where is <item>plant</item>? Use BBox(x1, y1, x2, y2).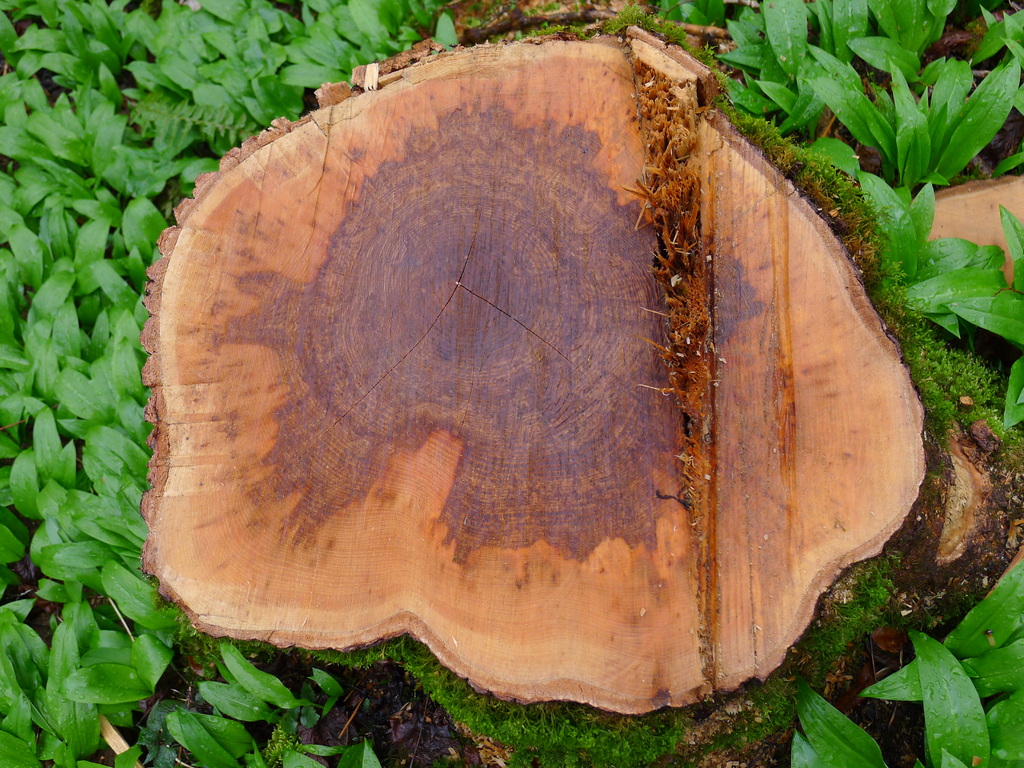
BBox(221, 628, 290, 719).
